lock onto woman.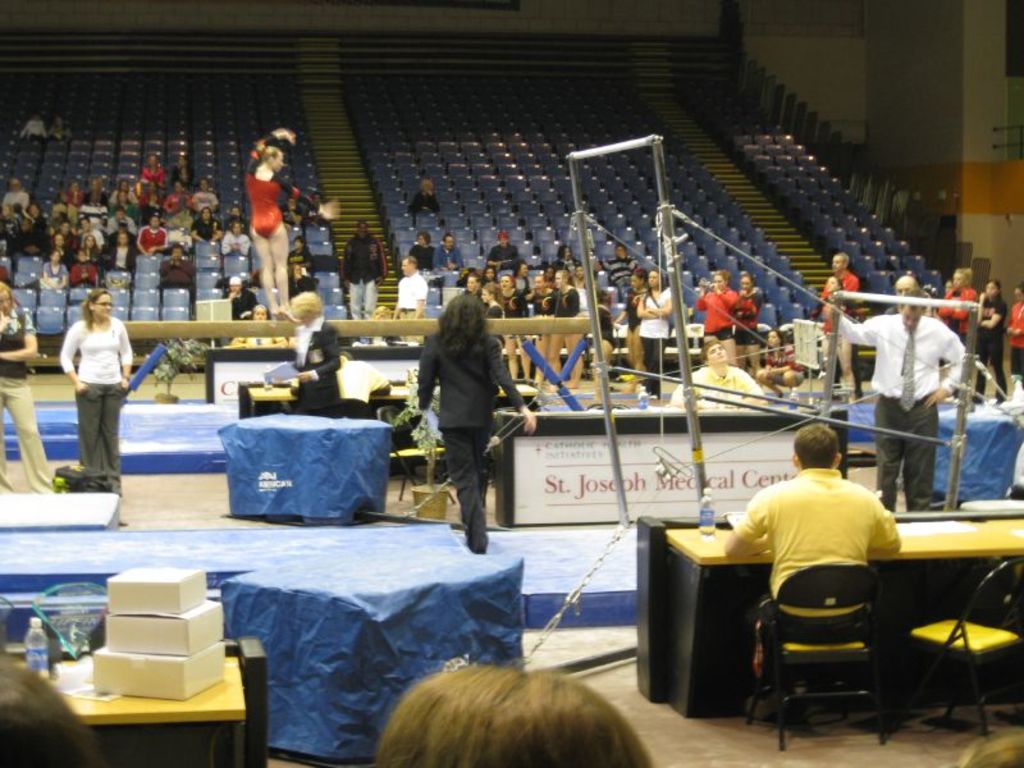
Locked: {"x1": 689, "y1": 265, "x2": 733, "y2": 357}.
